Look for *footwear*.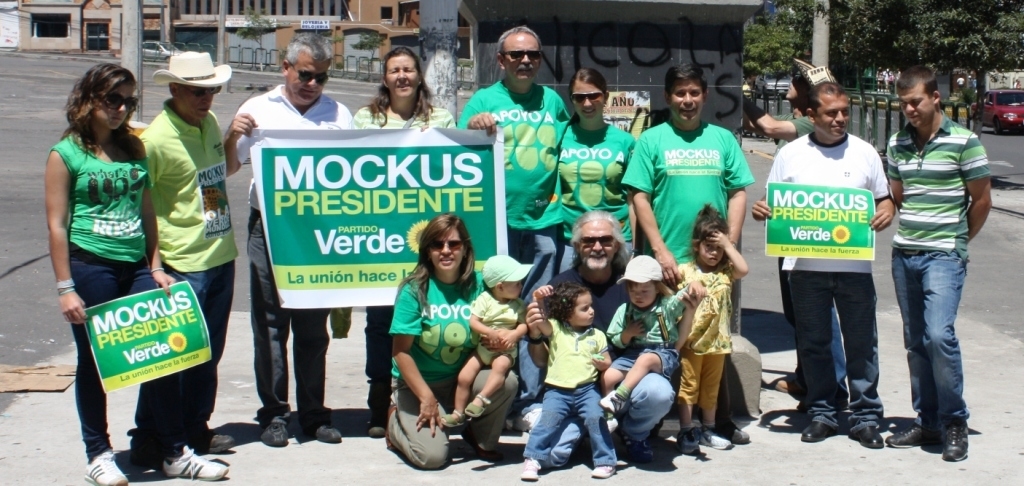
Found: bbox=[152, 441, 219, 481].
